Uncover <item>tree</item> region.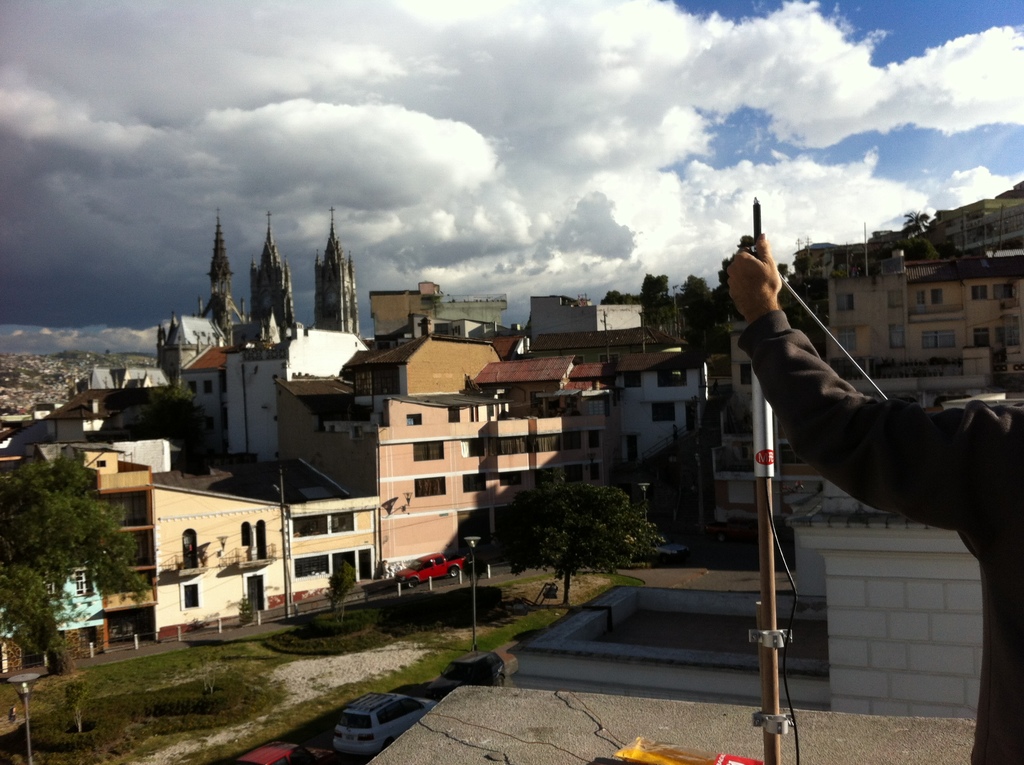
Uncovered: [left=894, top=208, right=927, bottom=236].
